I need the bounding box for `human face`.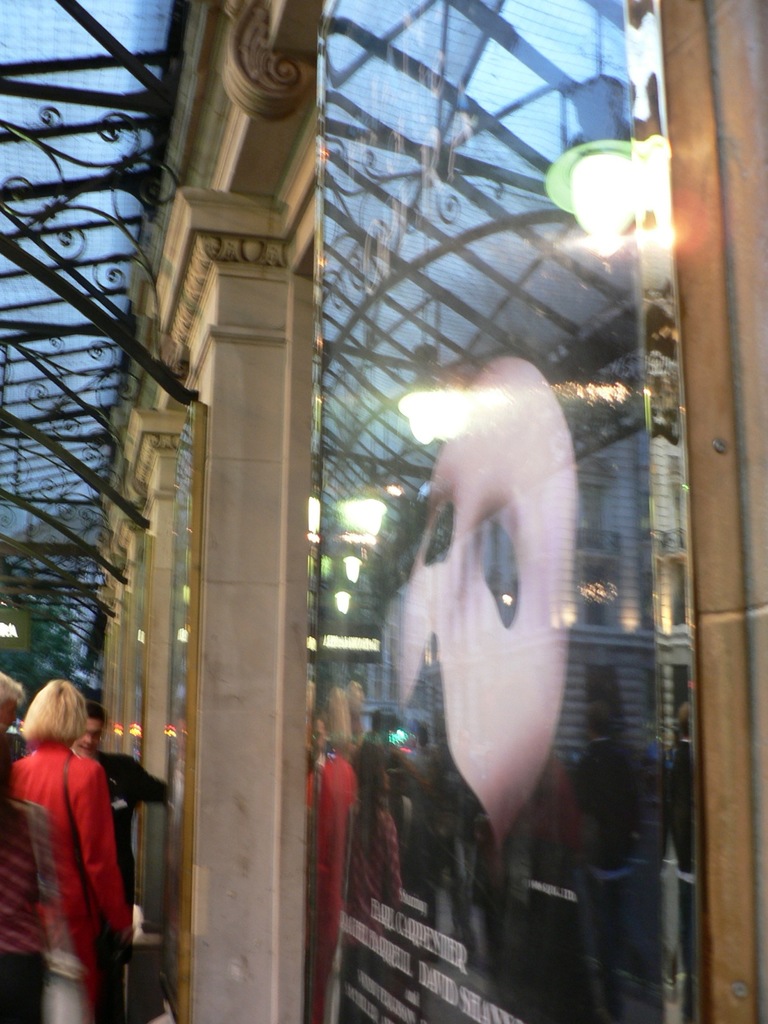
Here it is: (x1=76, y1=716, x2=105, y2=756).
